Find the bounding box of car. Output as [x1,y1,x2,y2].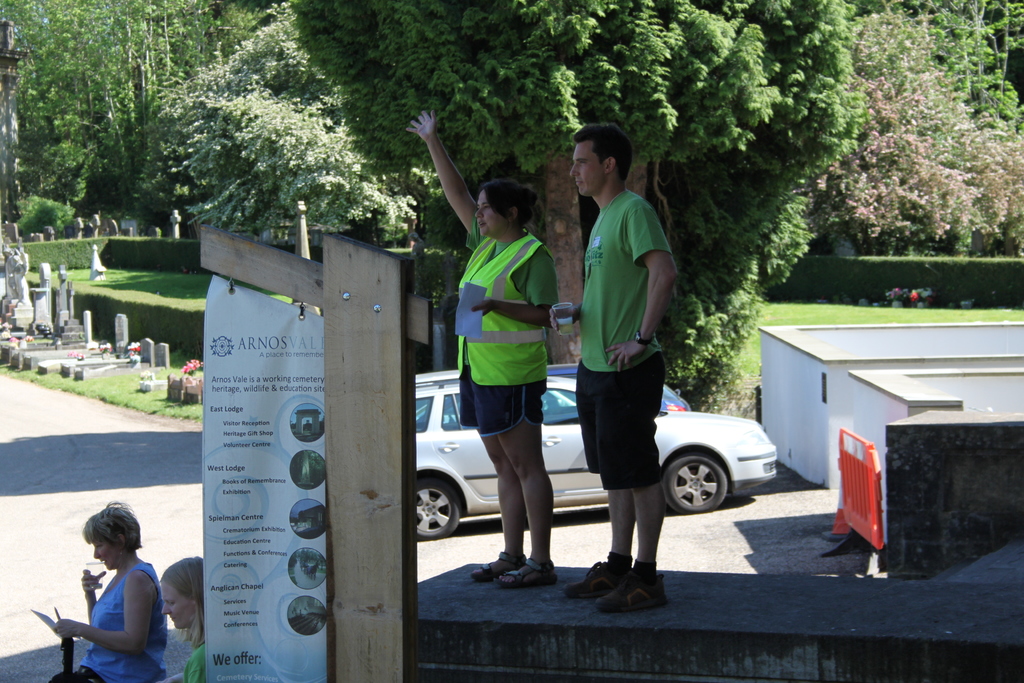
[544,362,686,408].
